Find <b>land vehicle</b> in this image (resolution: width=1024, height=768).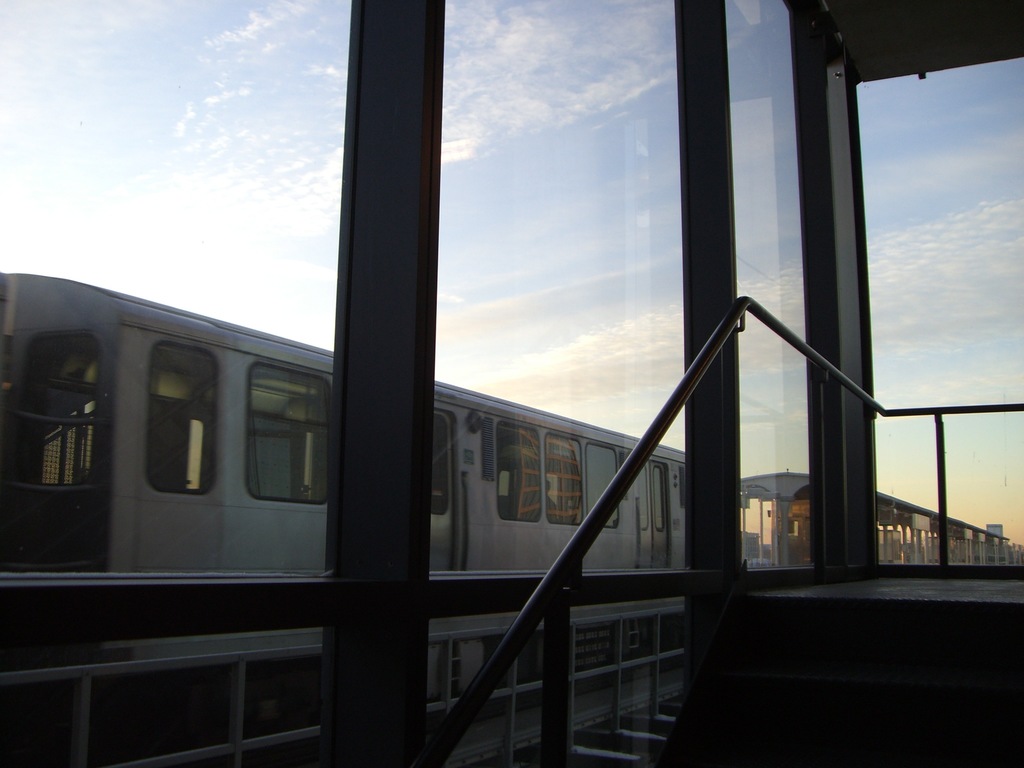
[x1=8, y1=267, x2=700, y2=627].
